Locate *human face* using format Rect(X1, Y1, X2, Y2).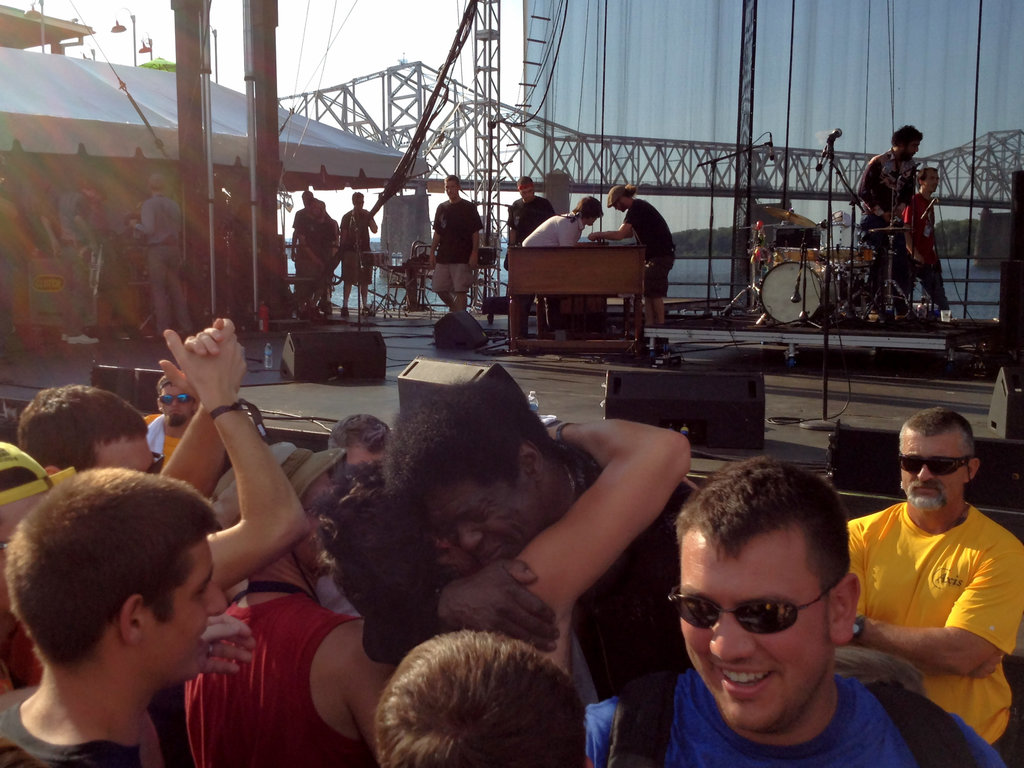
Rect(94, 191, 108, 207).
